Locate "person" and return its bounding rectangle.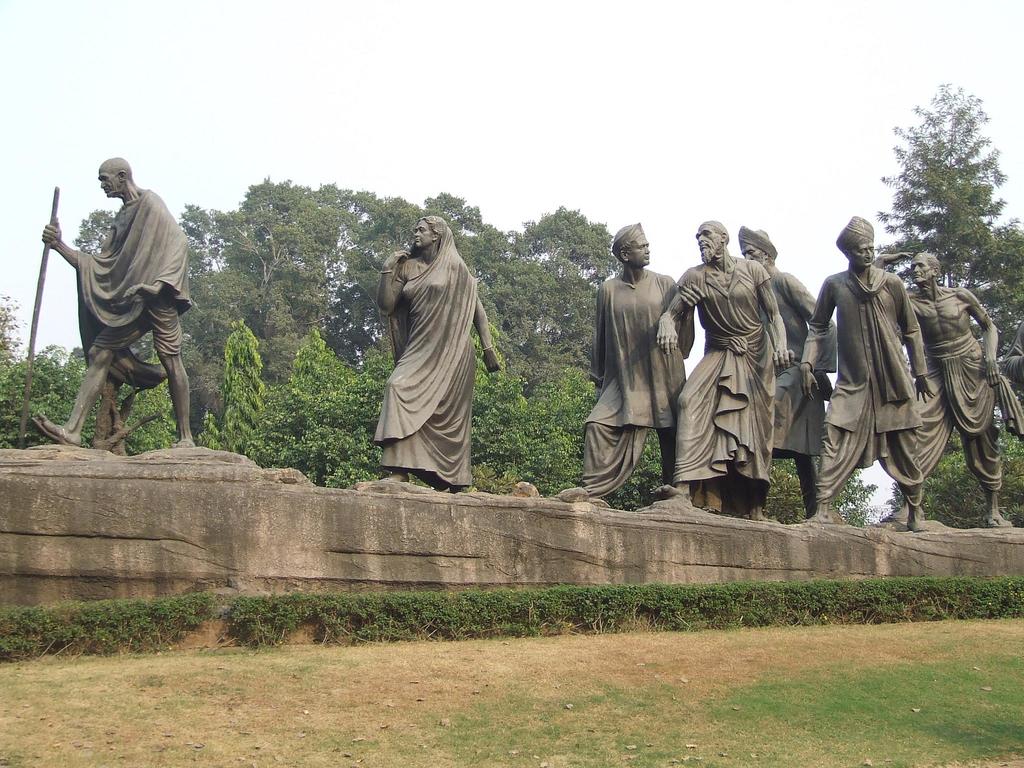
bbox=[31, 157, 202, 447].
